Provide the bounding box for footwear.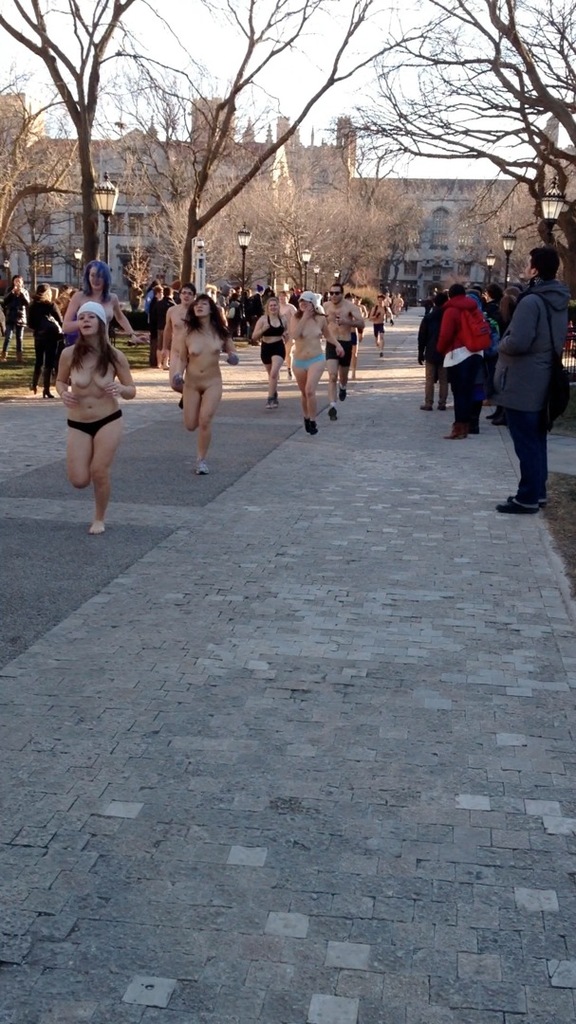
[left=265, top=398, right=270, bottom=407].
